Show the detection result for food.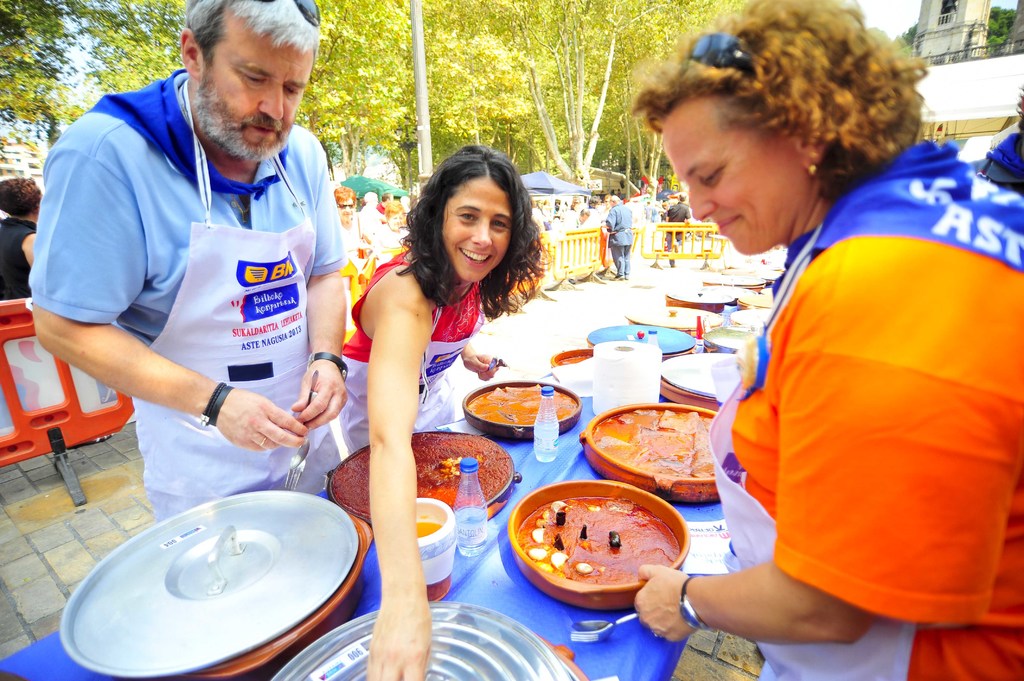
(557, 353, 591, 366).
